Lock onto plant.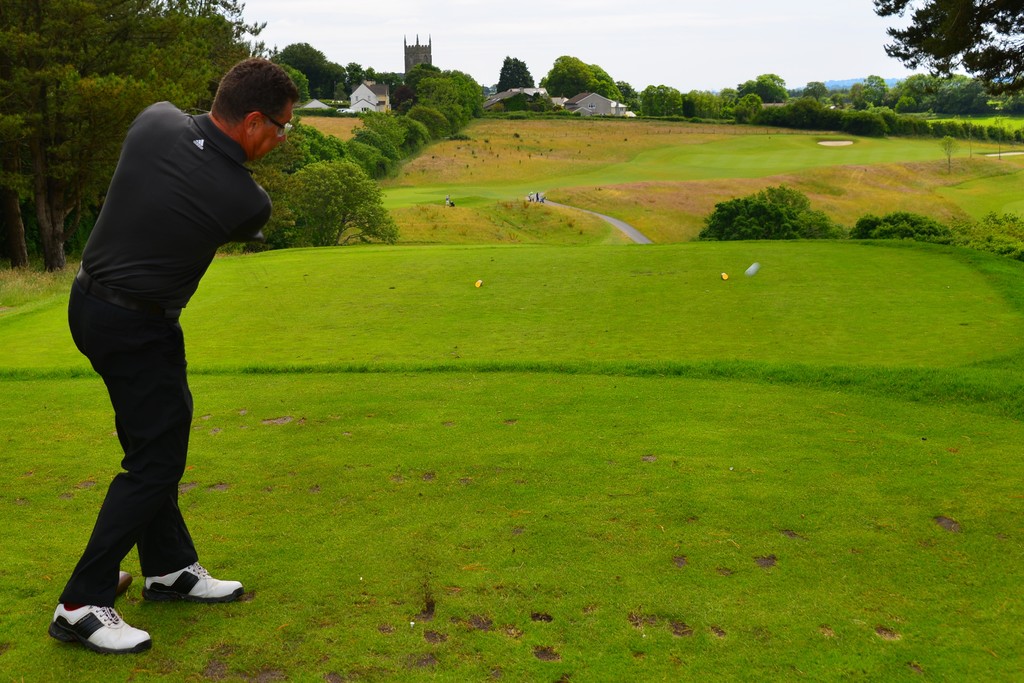
Locked: 539/54/630/108.
